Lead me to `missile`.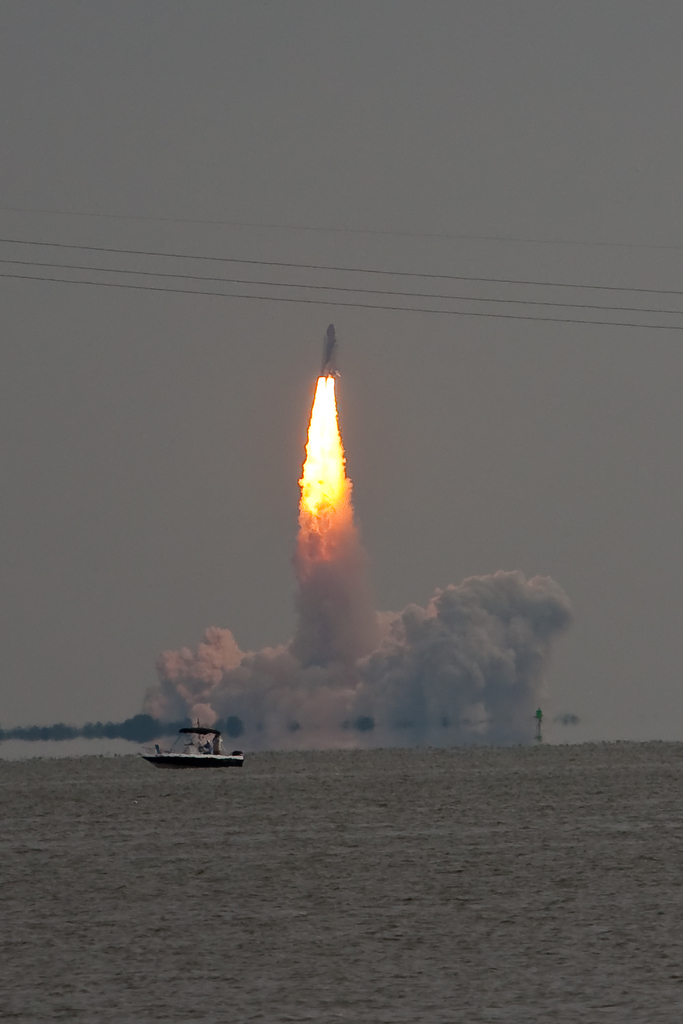
Lead to [321,324,342,380].
